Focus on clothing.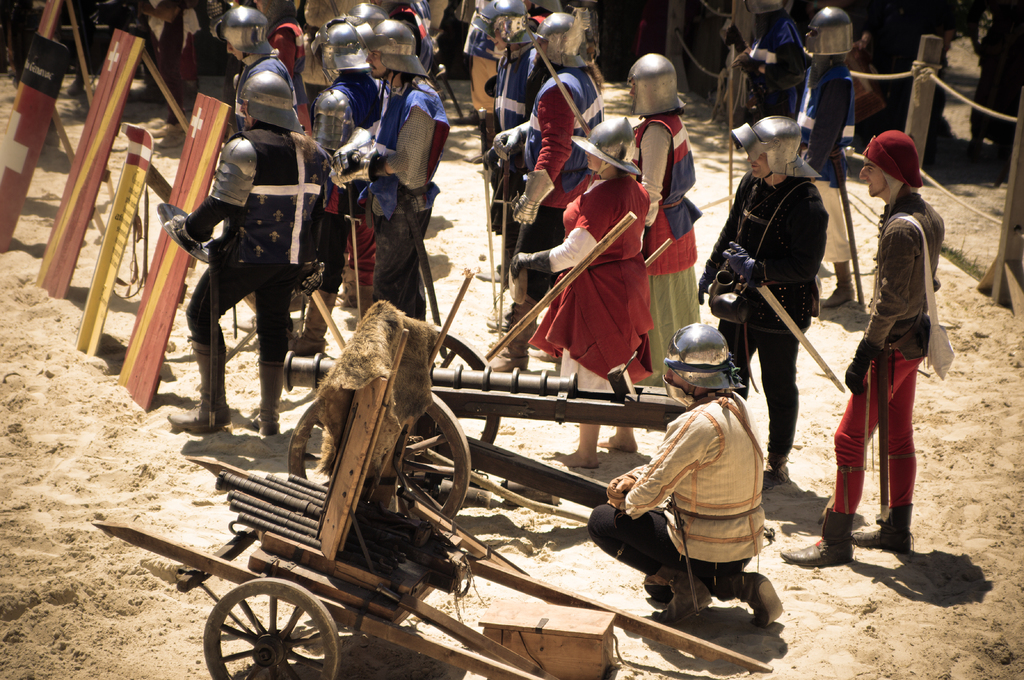
Focused at [x1=854, y1=130, x2=954, y2=498].
